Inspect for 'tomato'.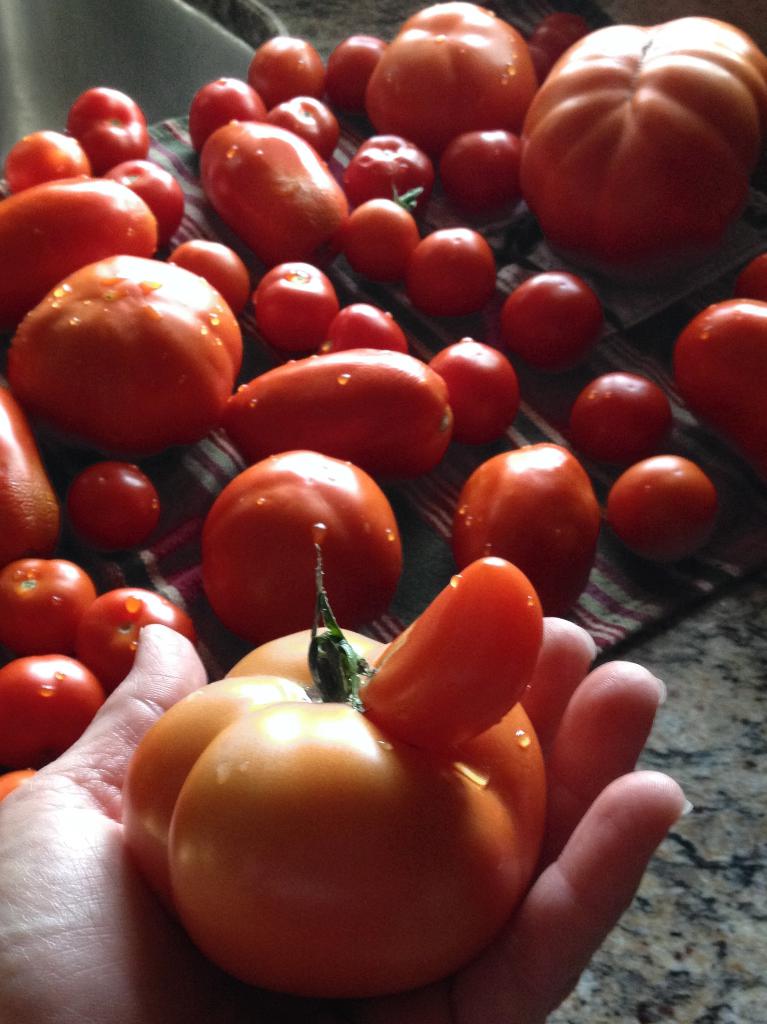
Inspection: 674,297,766,469.
